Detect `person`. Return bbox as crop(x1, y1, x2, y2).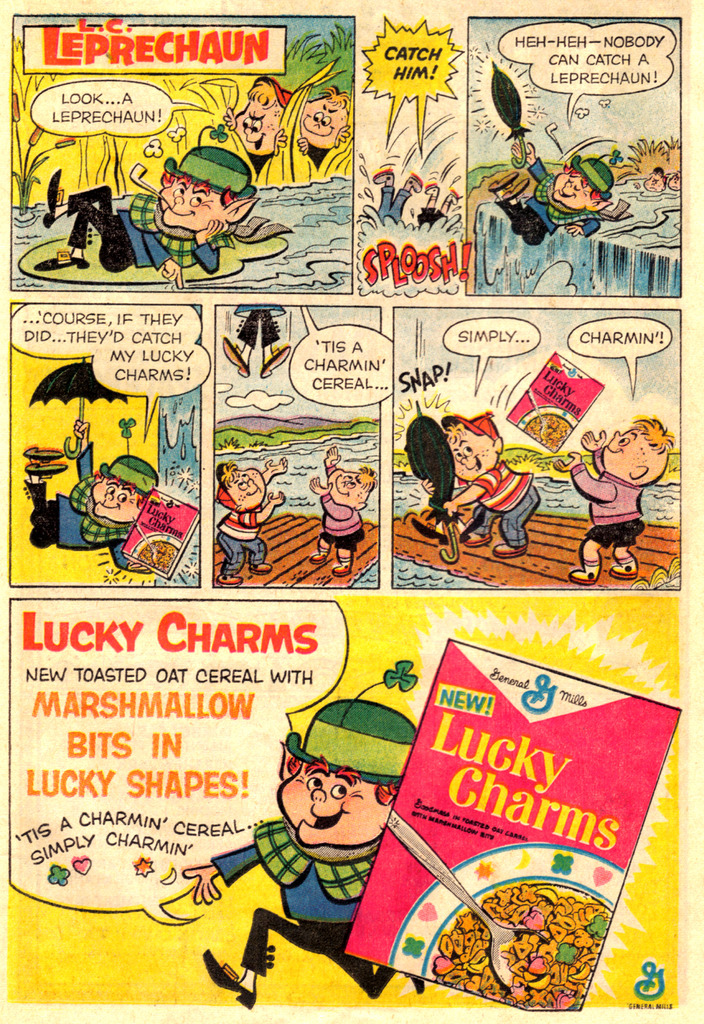
crop(223, 307, 291, 379).
